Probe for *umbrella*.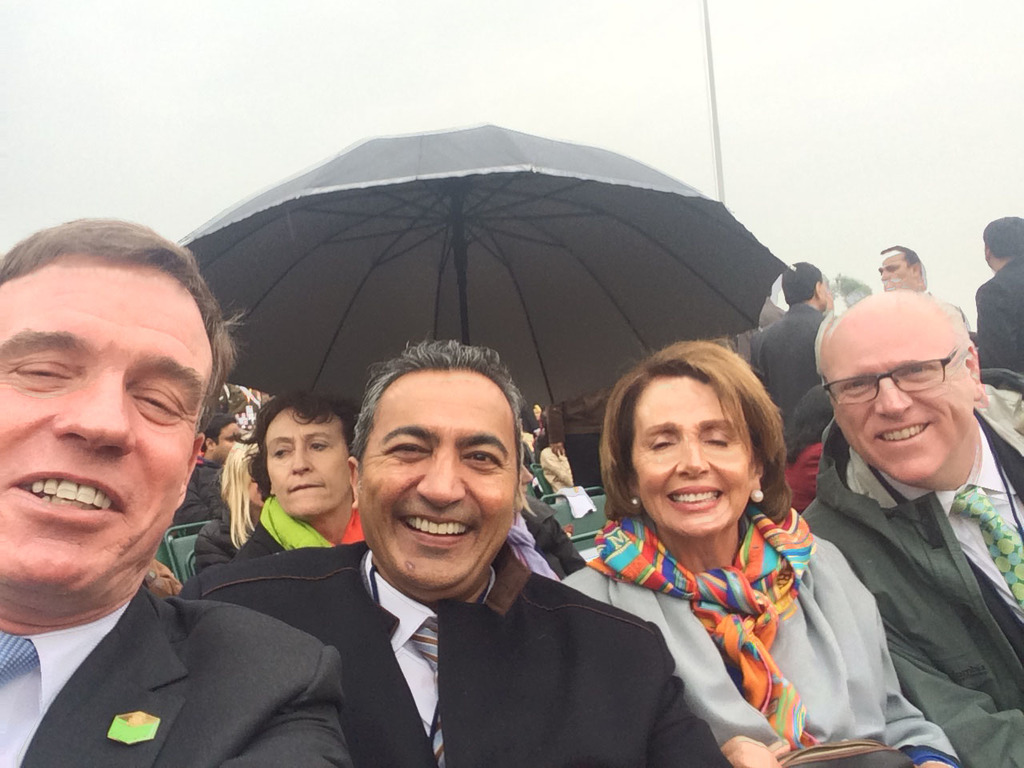
Probe result: {"x1": 175, "y1": 97, "x2": 829, "y2": 470}.
